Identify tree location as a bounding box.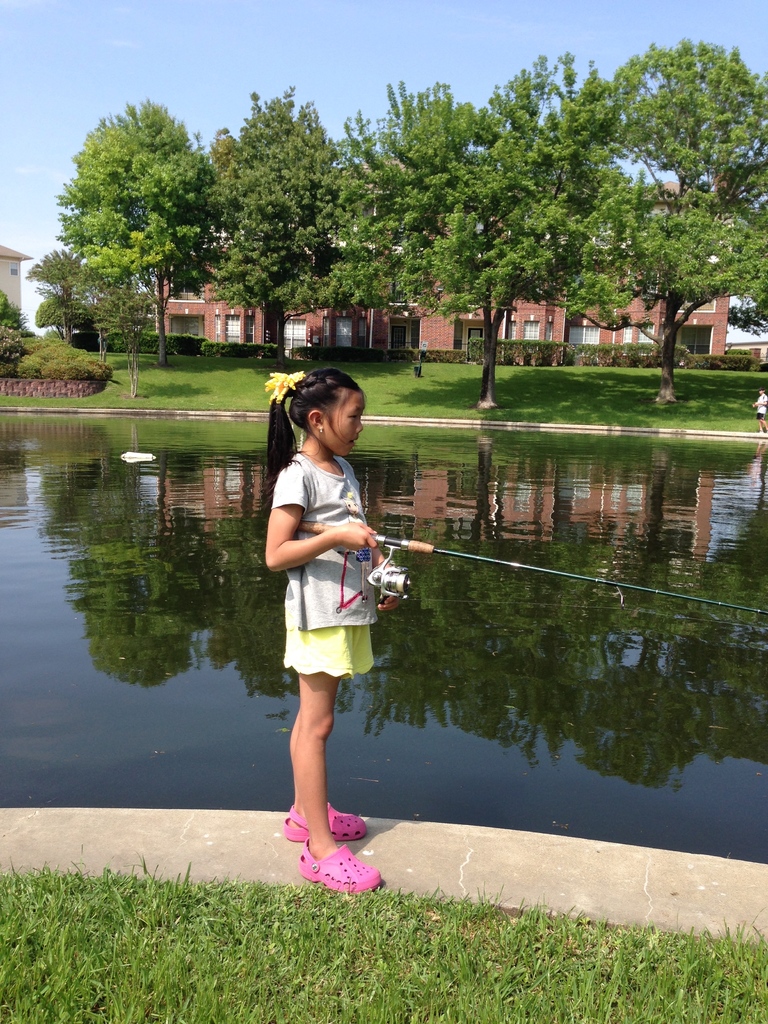
<region>51, 94, 217, 340</region>.
